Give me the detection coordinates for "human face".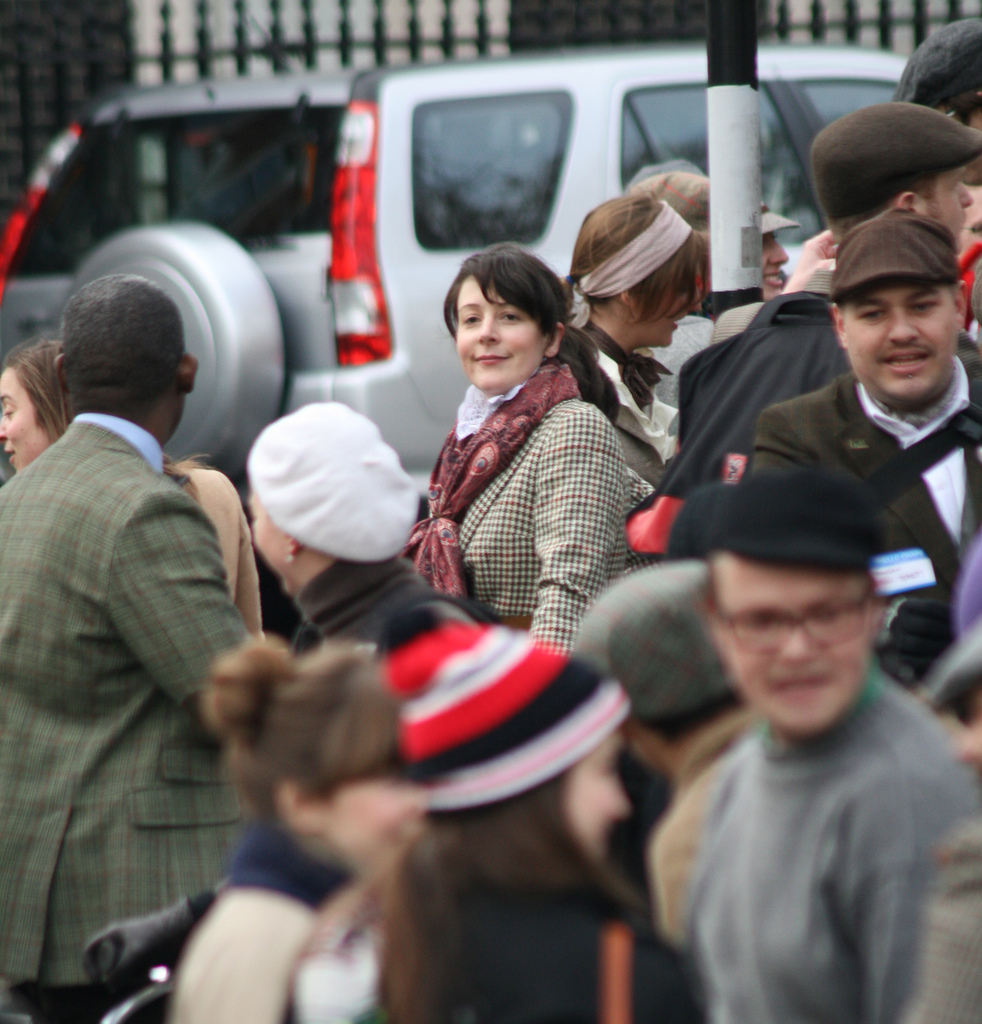
x1=841, y1=282, x2=960, y2=414.
